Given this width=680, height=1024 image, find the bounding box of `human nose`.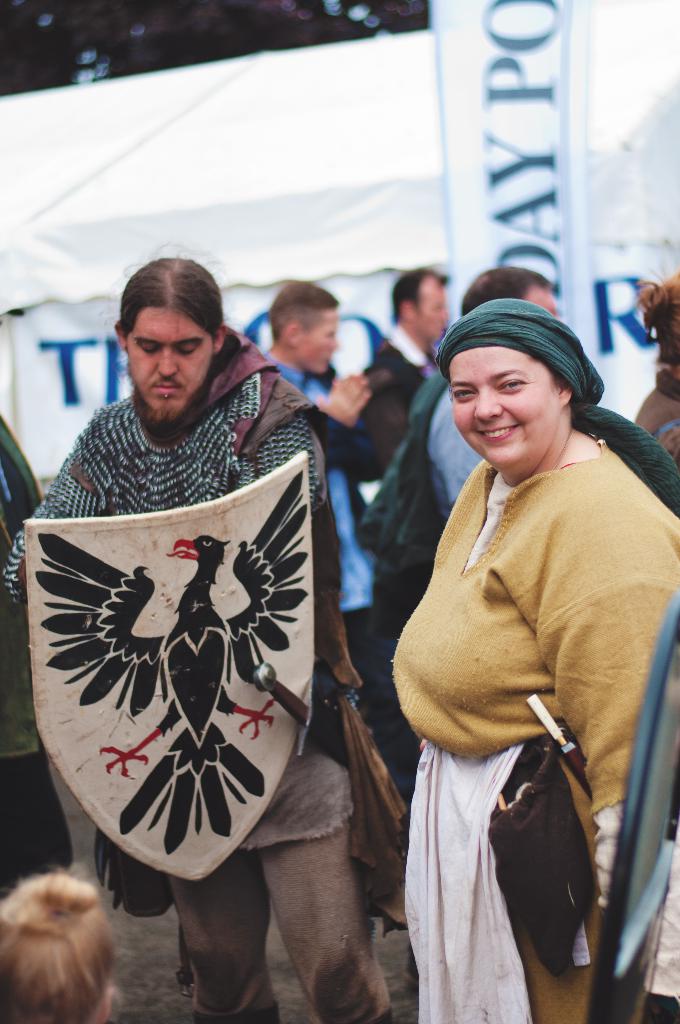
{"x1": 156, "y1": 344, "x2": 175, "y2": 378}.
